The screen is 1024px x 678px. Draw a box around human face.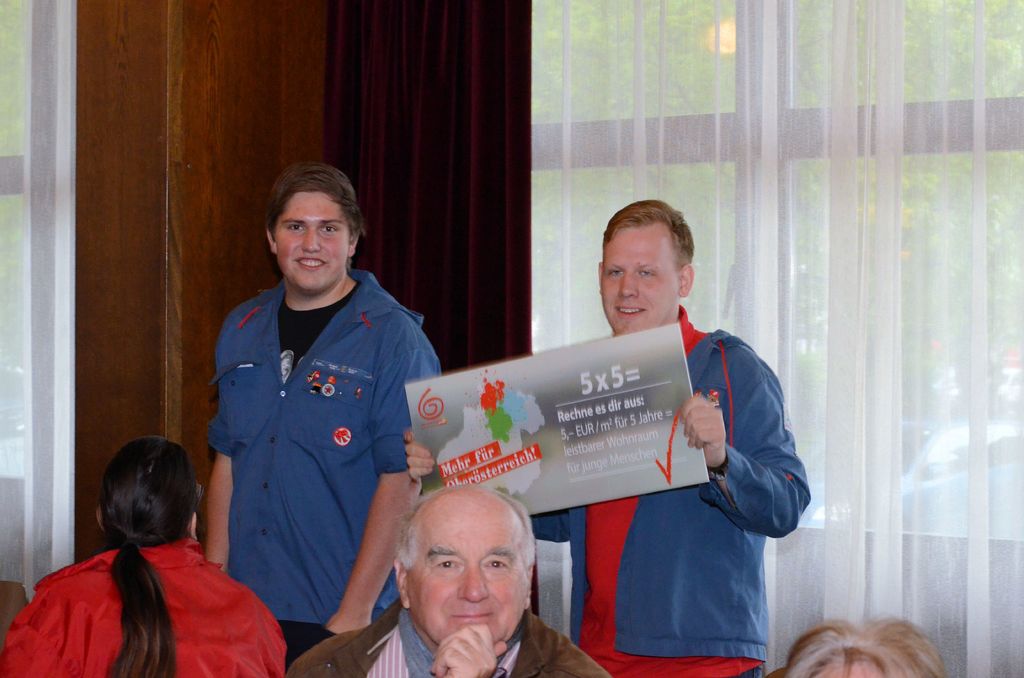
crop(276, 184, 351, 289).
